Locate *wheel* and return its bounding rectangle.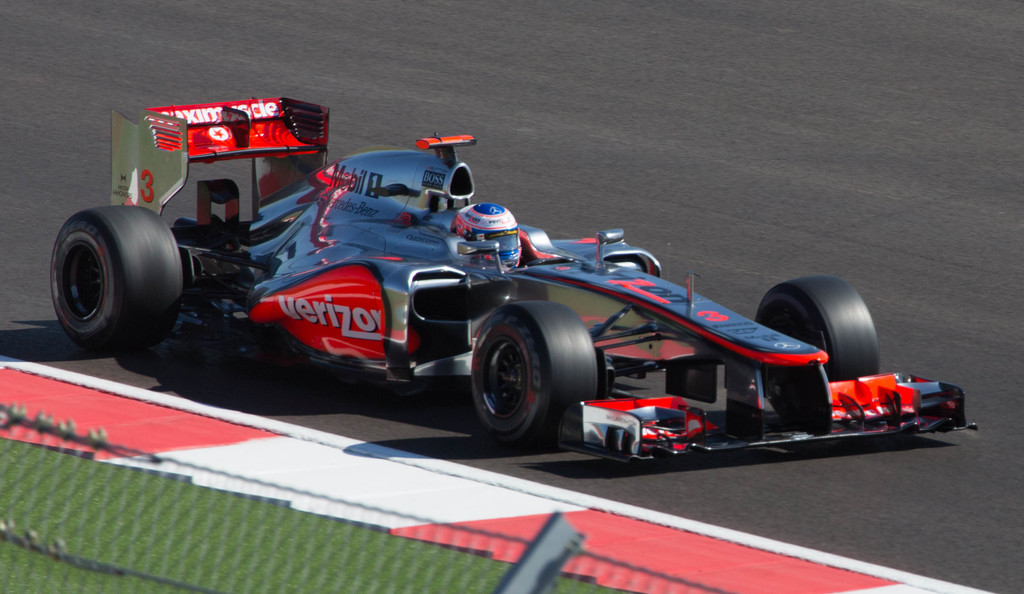
region(42, 211, 192, 361).
